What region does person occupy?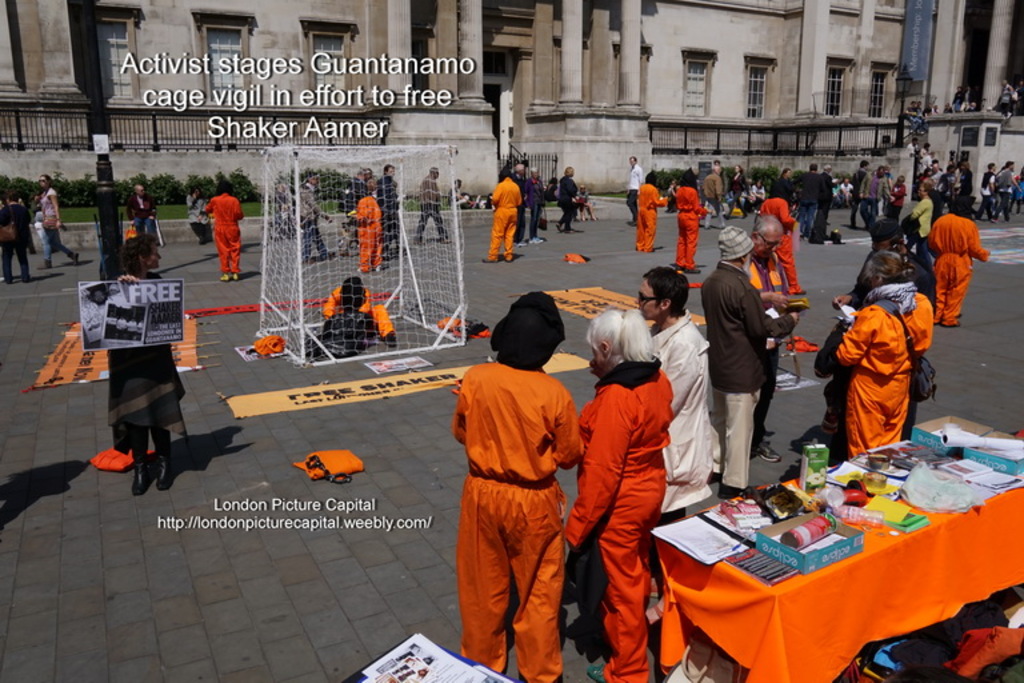
bbox=(480, 169, 516, 265).
